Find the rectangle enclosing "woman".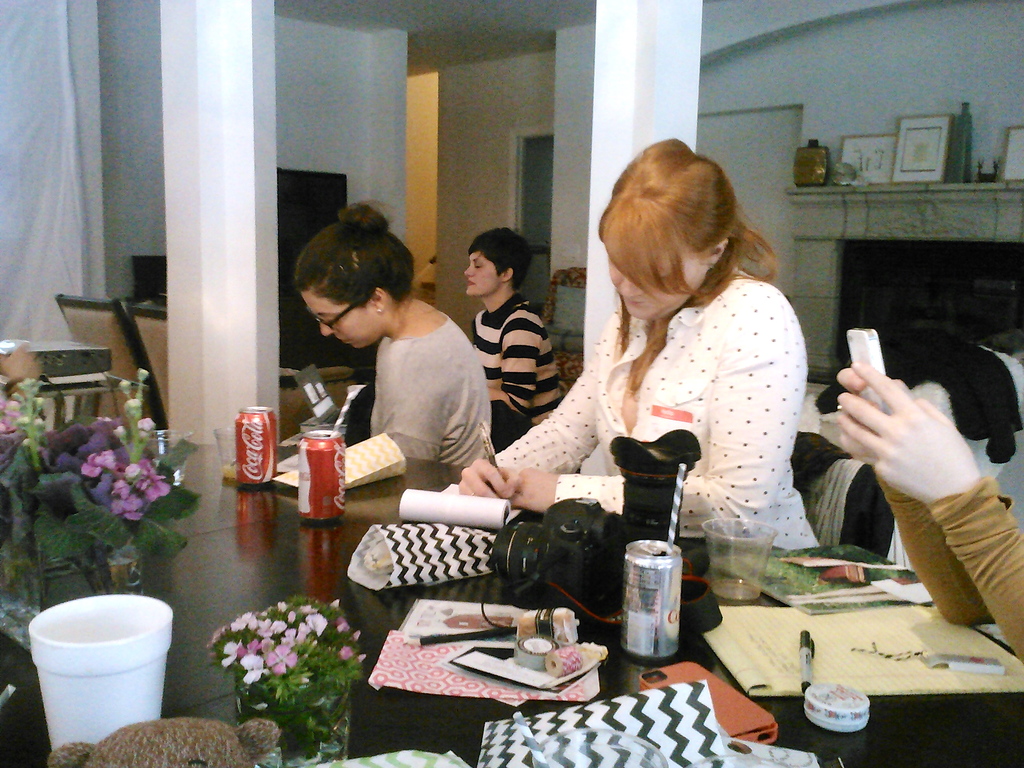
bbox=(836, 364, 1023, 656).
